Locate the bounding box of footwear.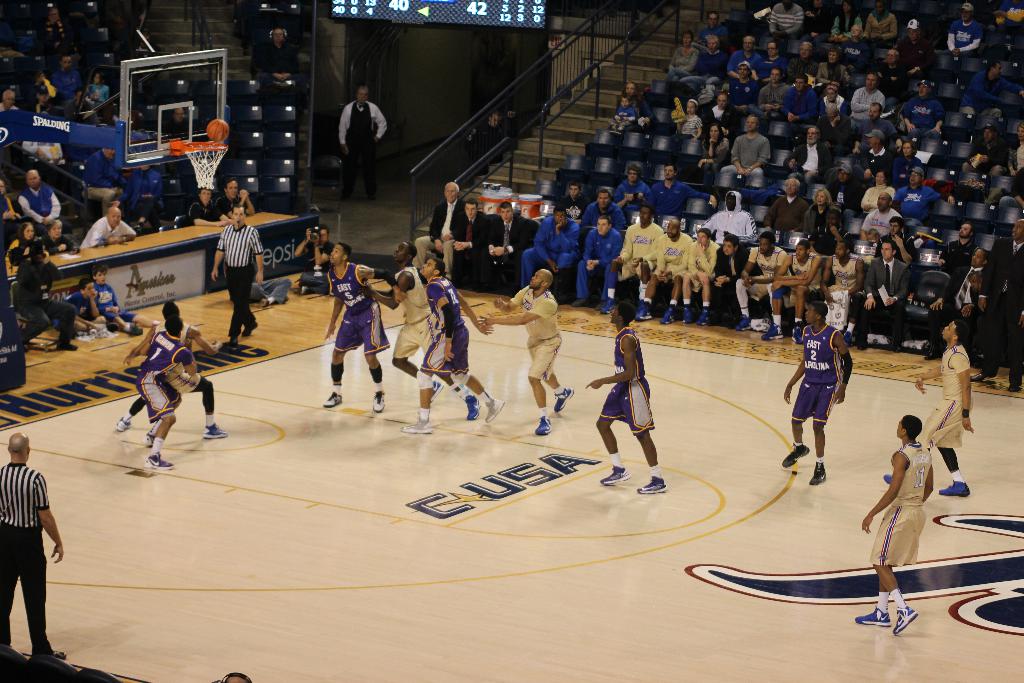
Bounding box: 285,298,289,300.
